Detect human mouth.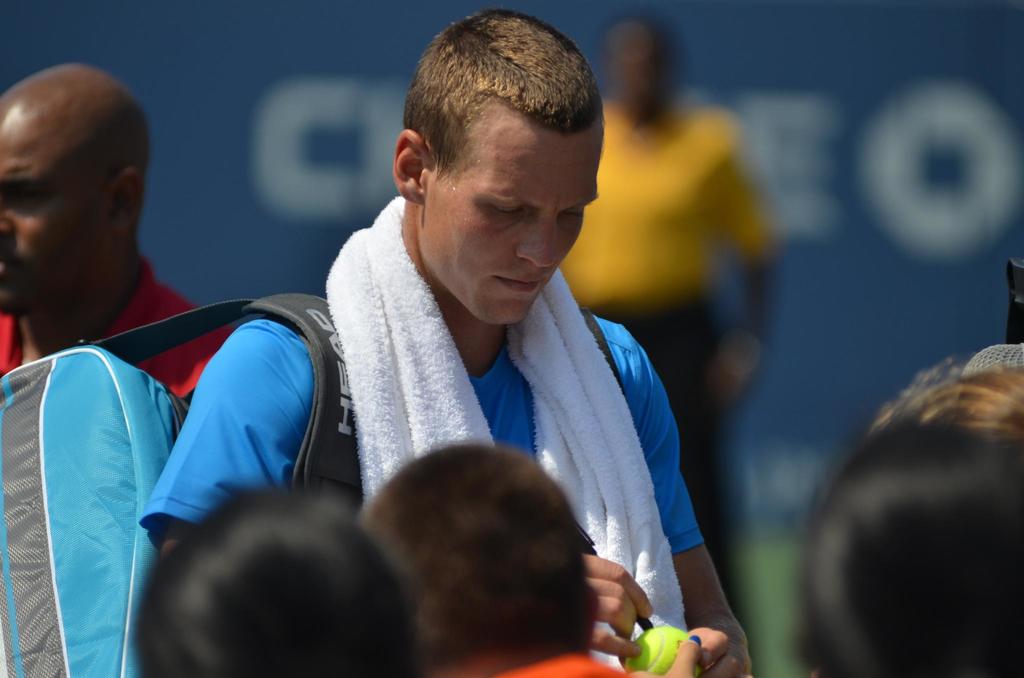
Detected at bbox(494, 275, 541, 293).
